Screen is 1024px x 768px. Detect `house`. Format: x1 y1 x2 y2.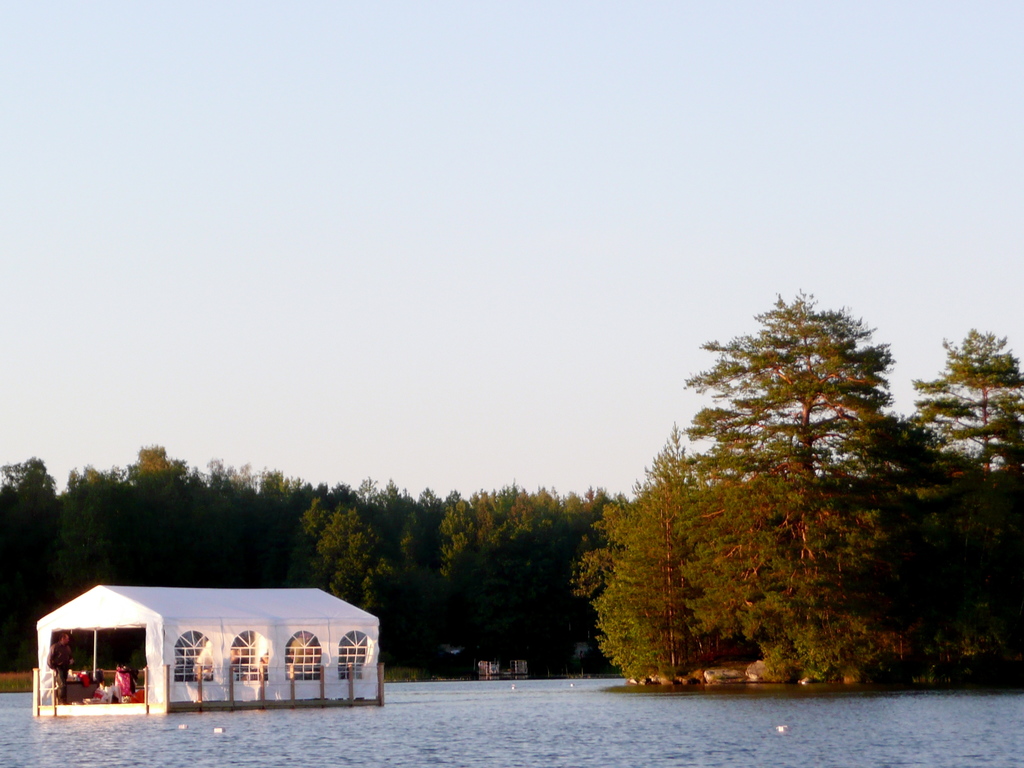
38 575 385 726.
